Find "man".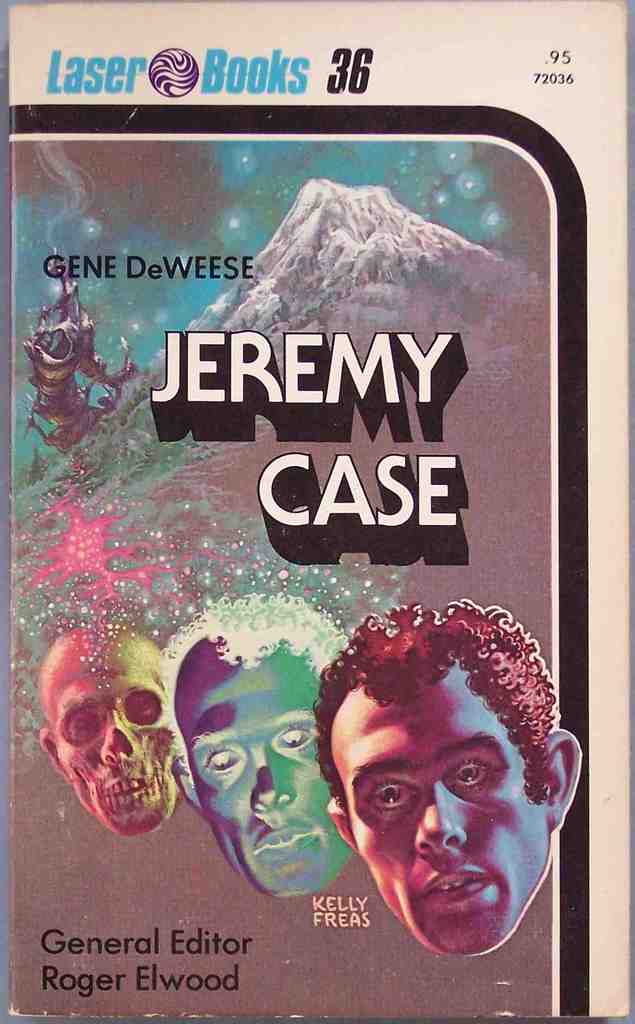
bbox(288, 645, 597, 979).
